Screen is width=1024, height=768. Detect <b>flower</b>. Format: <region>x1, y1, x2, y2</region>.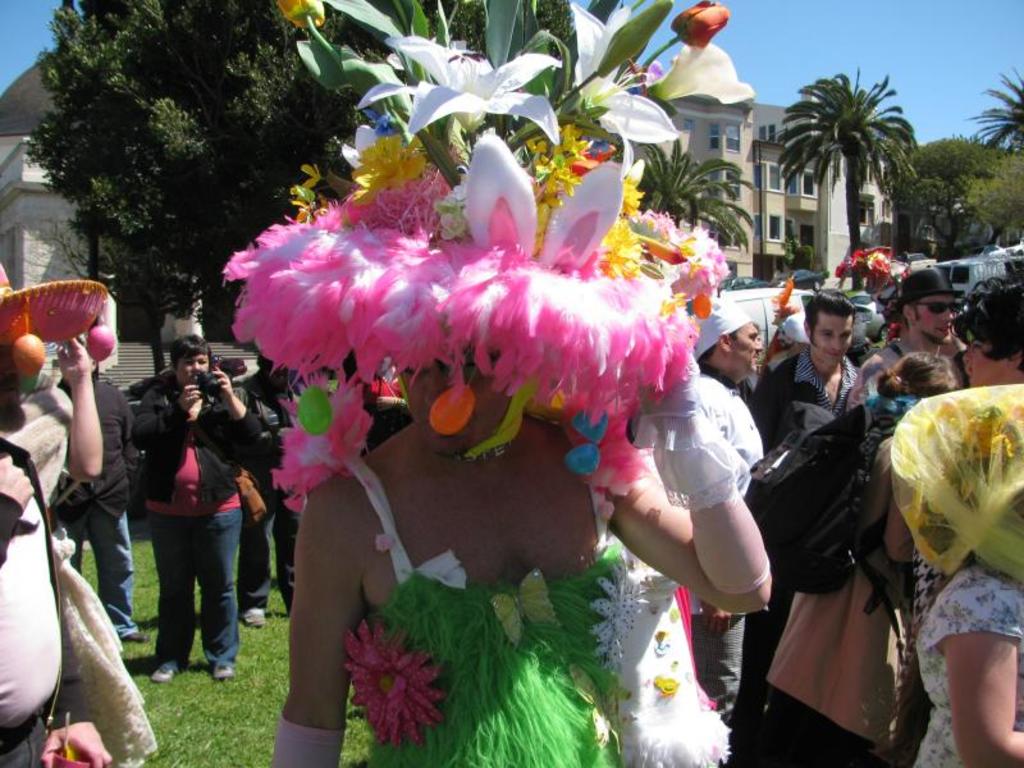
<region>355, 32, 564, 146</region>.
